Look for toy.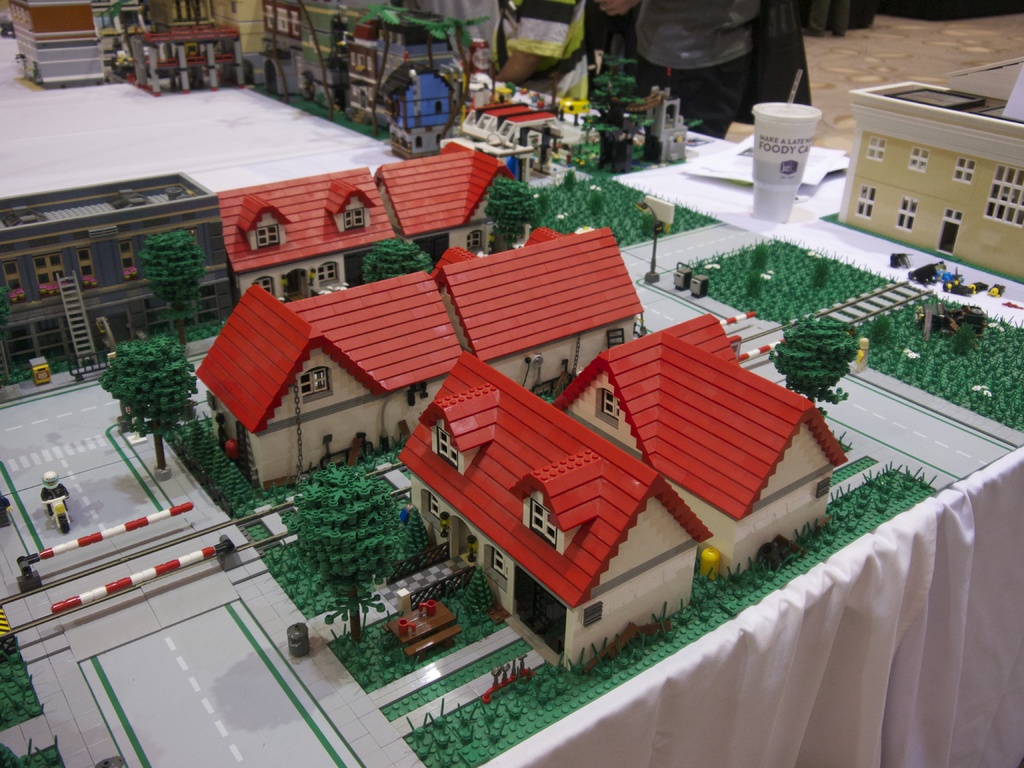
Found: region(204, 142, 532, 310).
